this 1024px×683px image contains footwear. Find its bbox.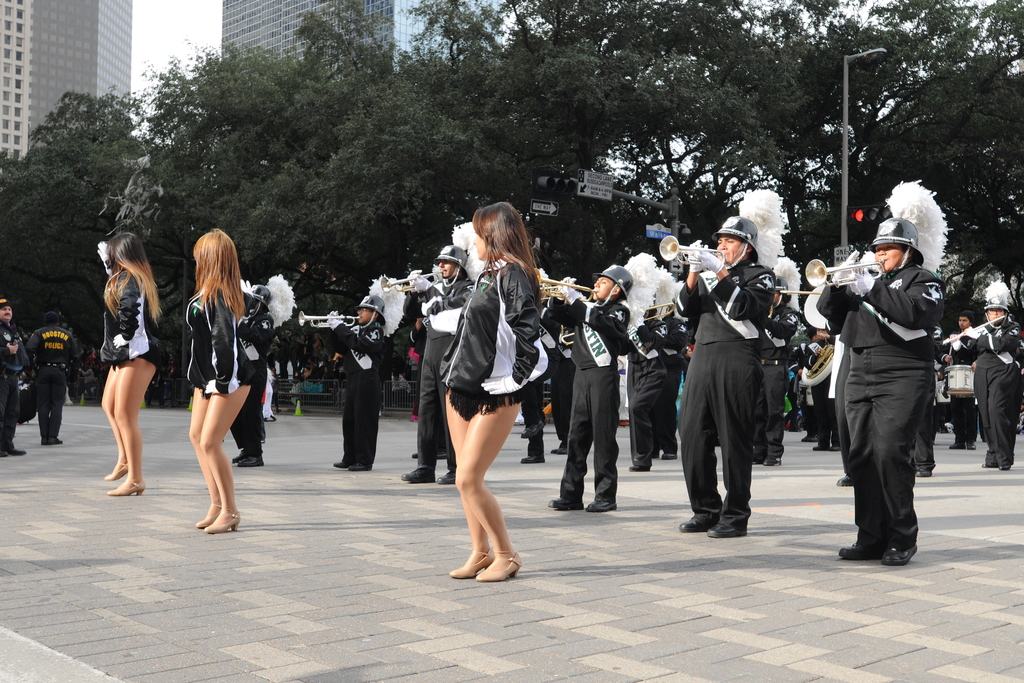
519 454 544 464.
